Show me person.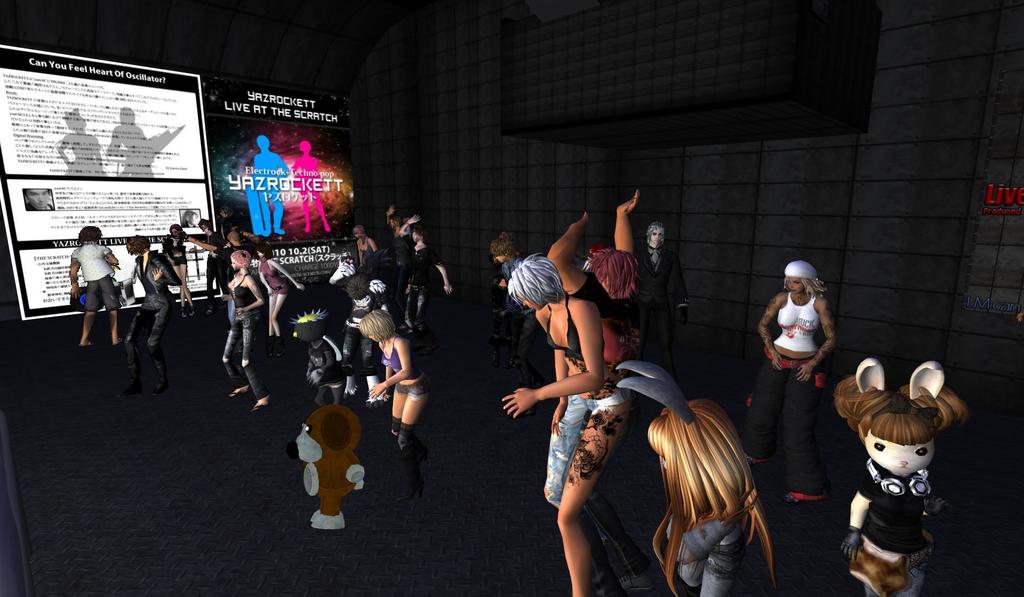
person is here: bbox=[825, 357, 970, 596].
